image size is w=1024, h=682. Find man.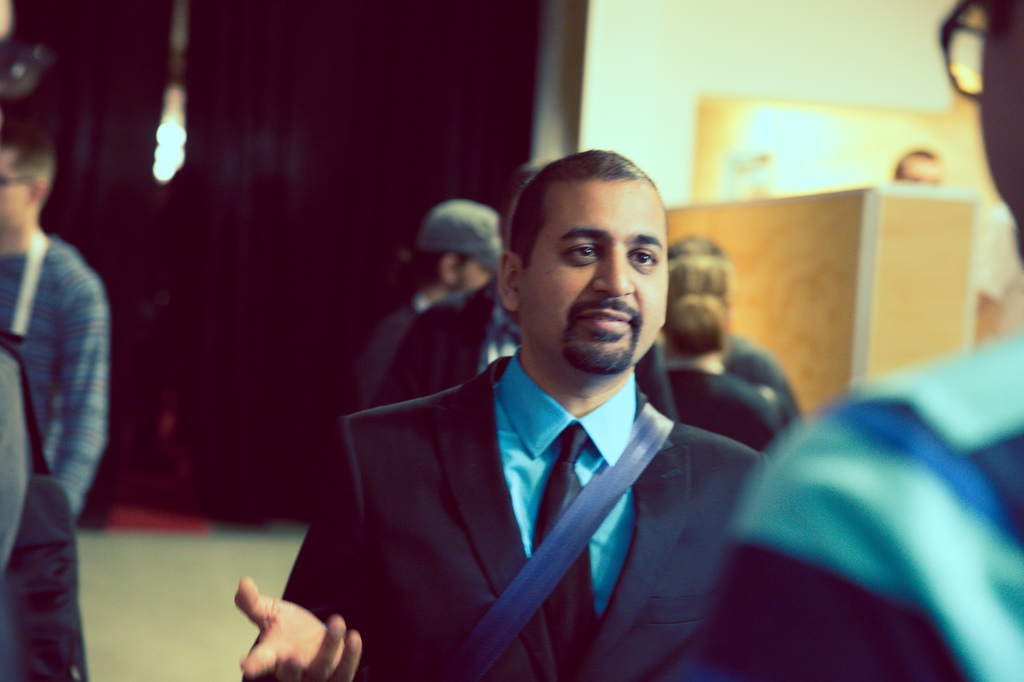
[691,0,1023,681].
